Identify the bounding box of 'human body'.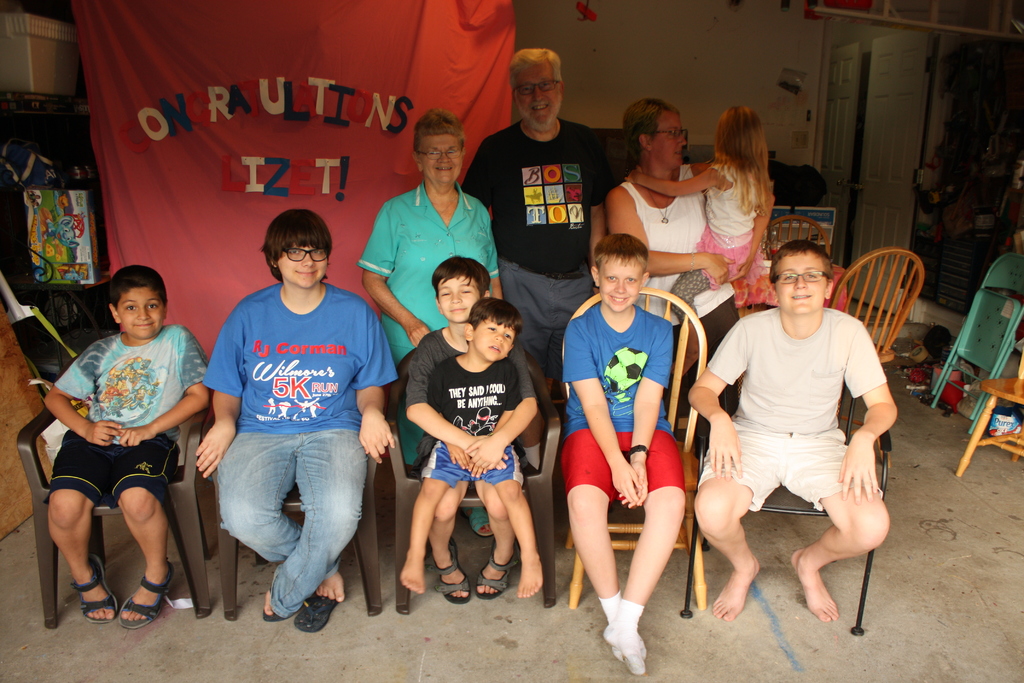
bbox(655, 251, 902, 628).
